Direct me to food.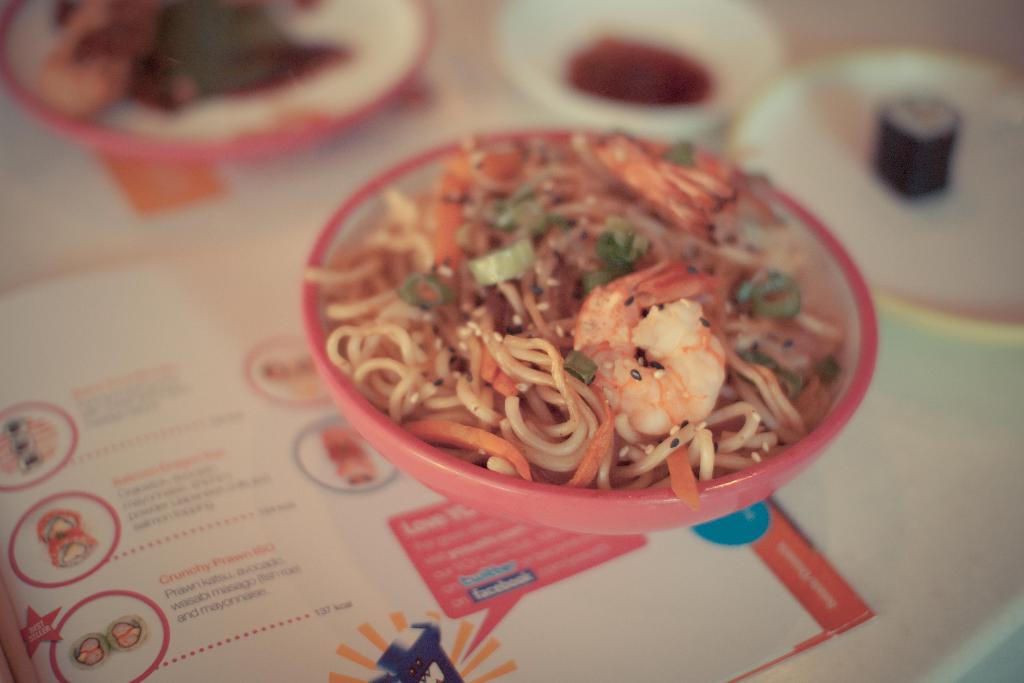
Direction: detection(881, 88, 965, 199).
